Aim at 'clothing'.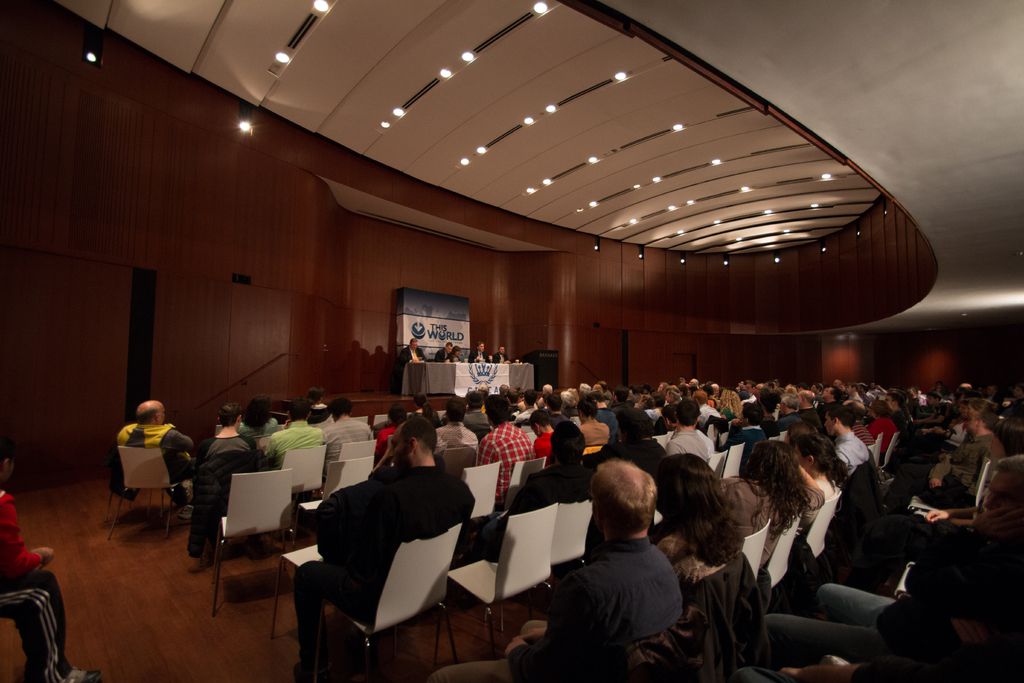
Aimed at x1=399 y1=347 x2=425 y2=378.
